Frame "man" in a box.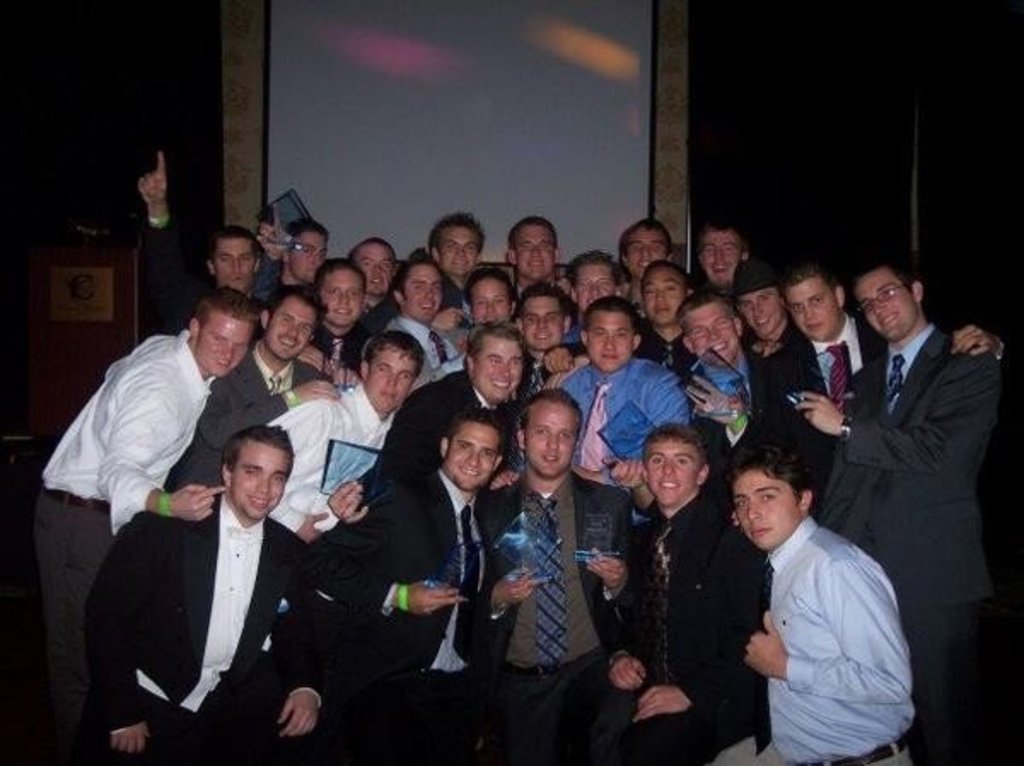
[633,263,691,375].
